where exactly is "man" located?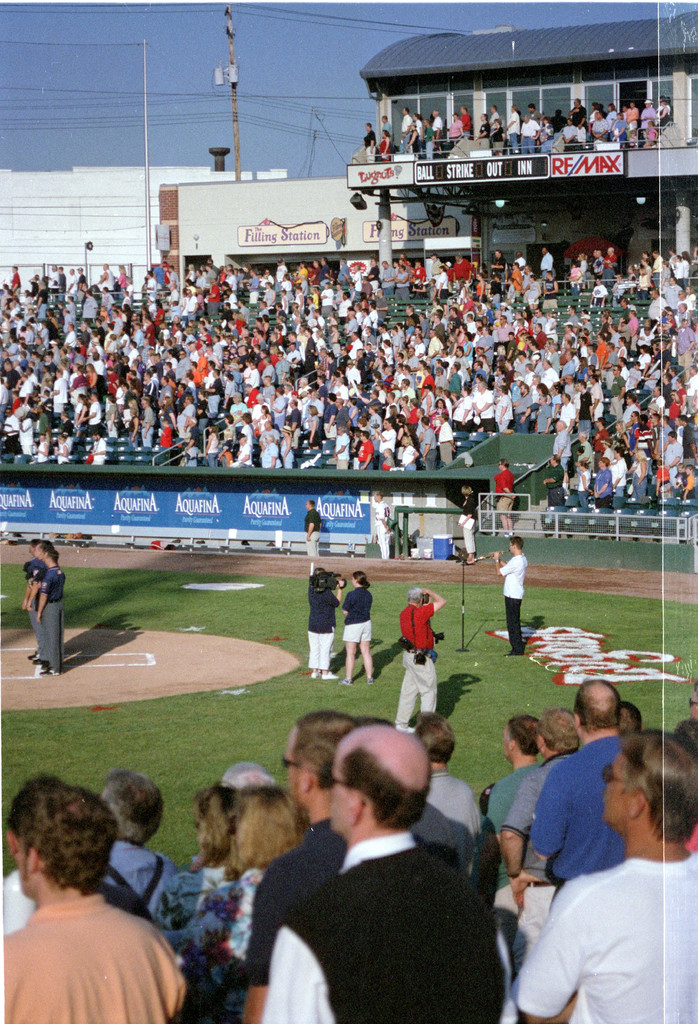
Its bounding box is region(392, 586, 447, 734).
